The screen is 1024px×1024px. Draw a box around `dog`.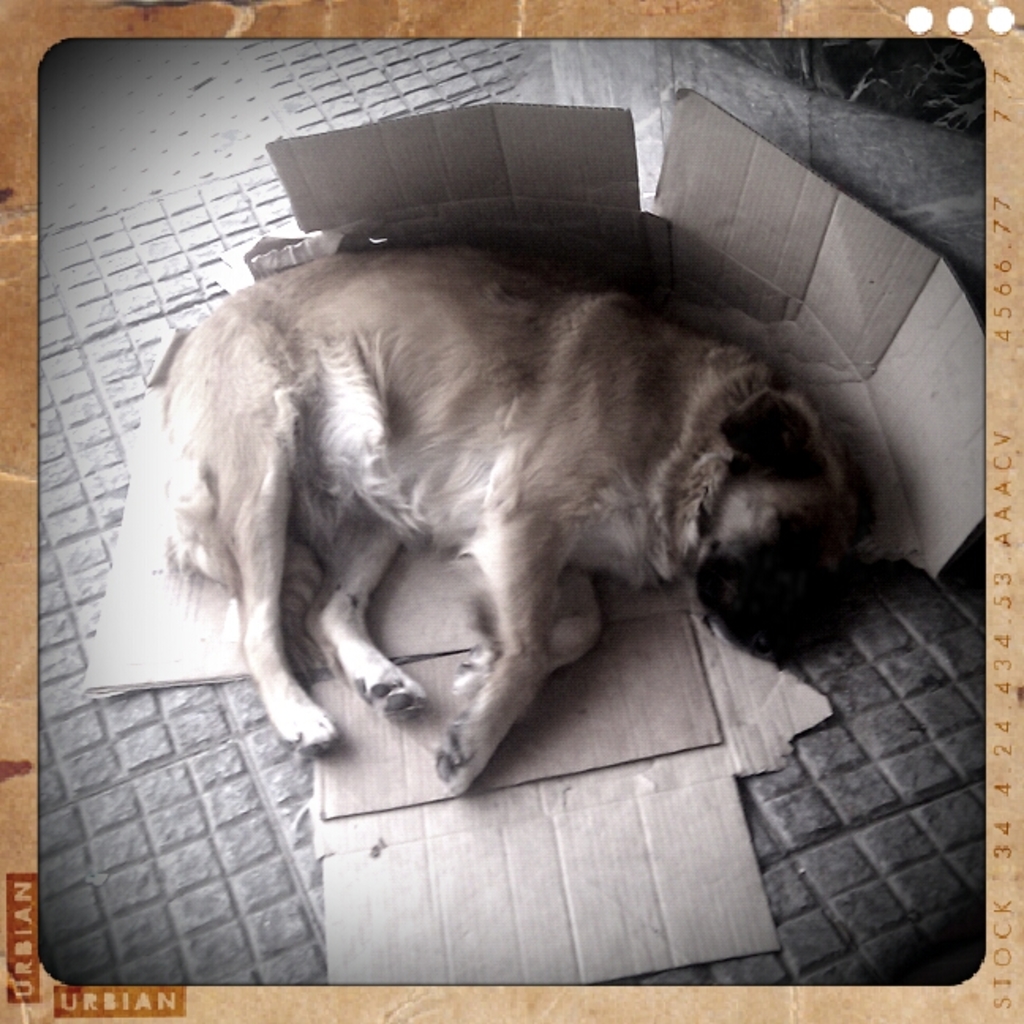
bbox=[145, 250, 868, 796].
